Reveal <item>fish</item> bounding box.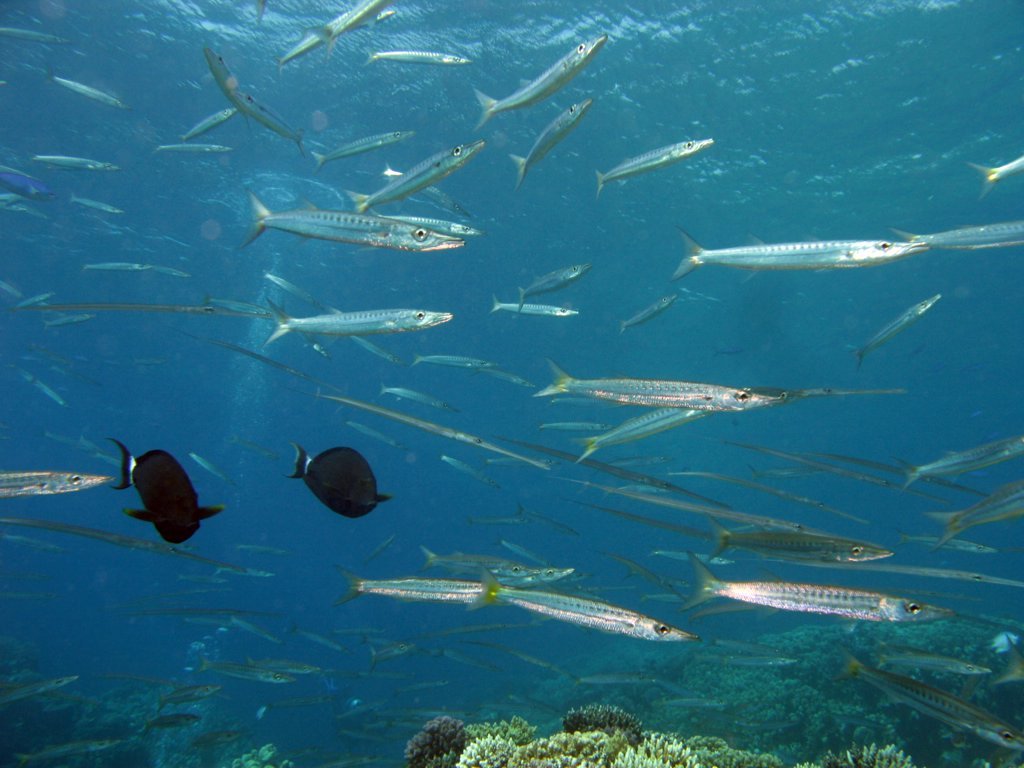
Revealed: {"x1": 872, "y1": 644, "x2": 995, "y2": 673}.
